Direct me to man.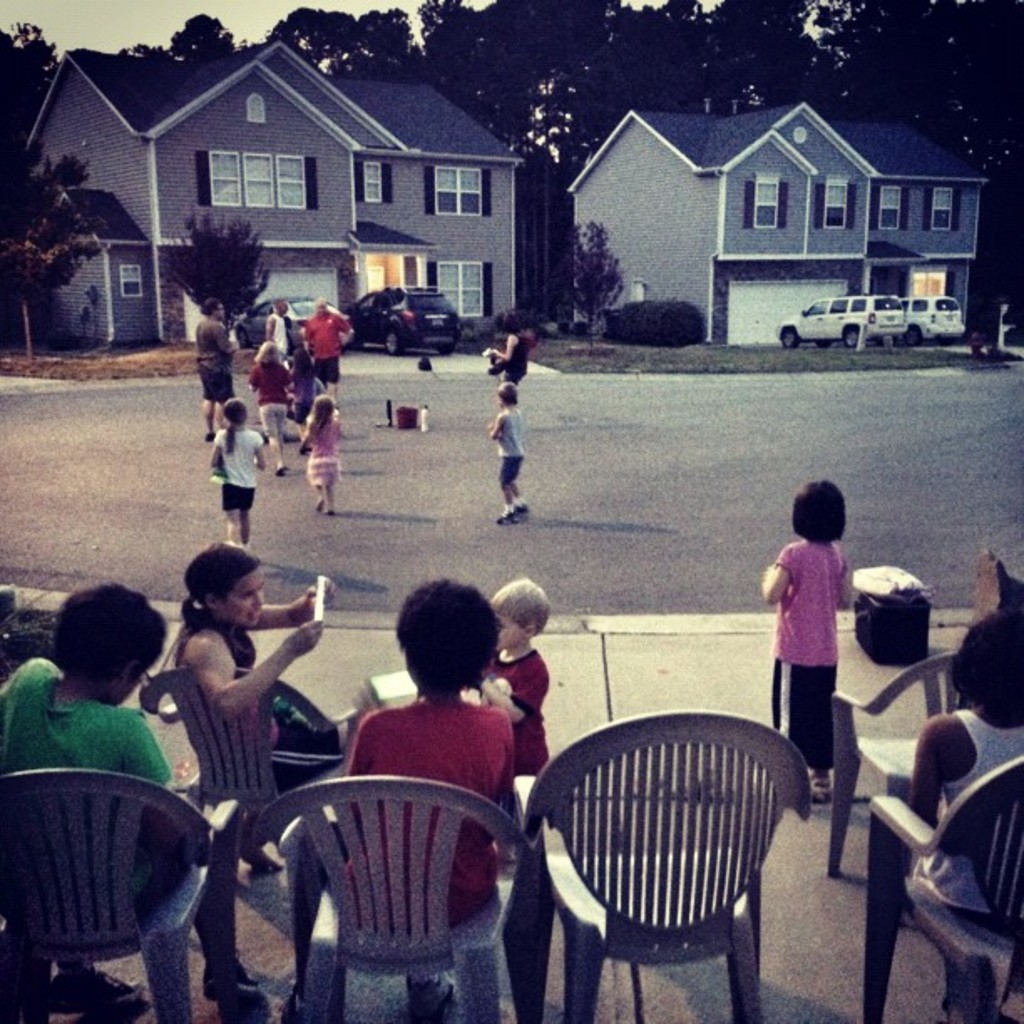
Direction: <region>261, 301, 308, 402</region>.
